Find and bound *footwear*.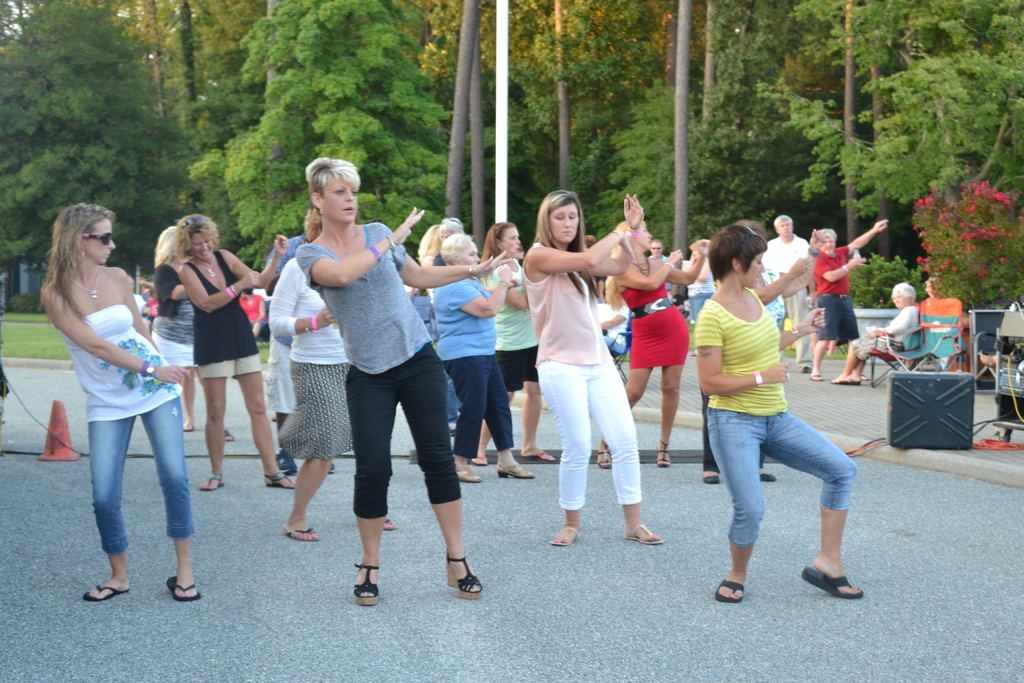
Bound: box=[703, 472, 724, 483].
